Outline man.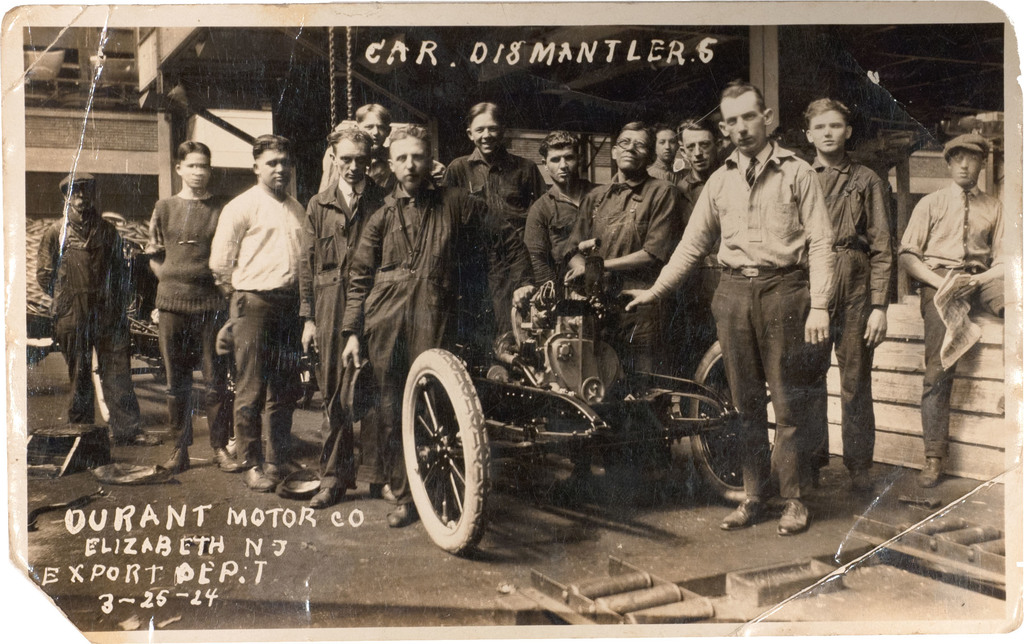
Outline: [667, 92, 858, 520].
